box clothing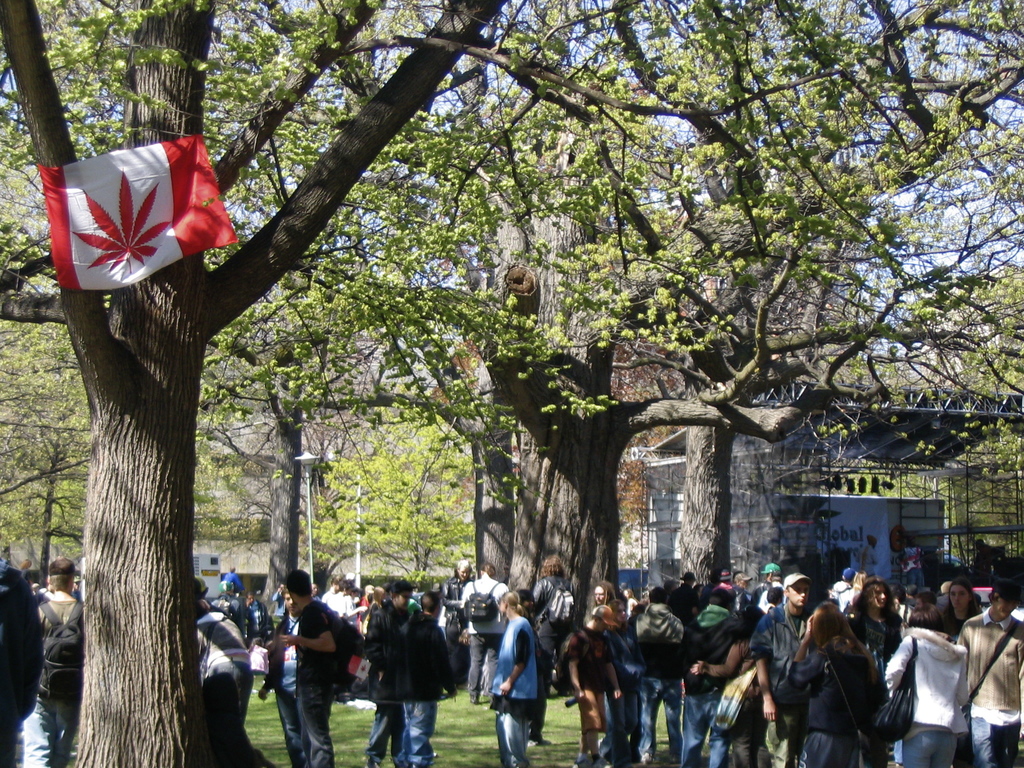
BBox(72, 582, 83, 604)
